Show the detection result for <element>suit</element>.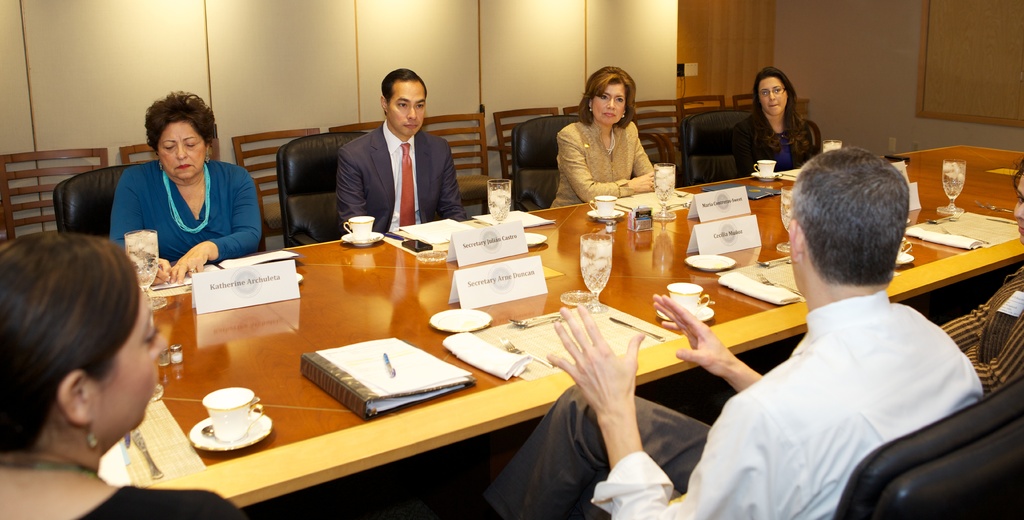
x1=333, y1=128, x2=467, y2=238.
